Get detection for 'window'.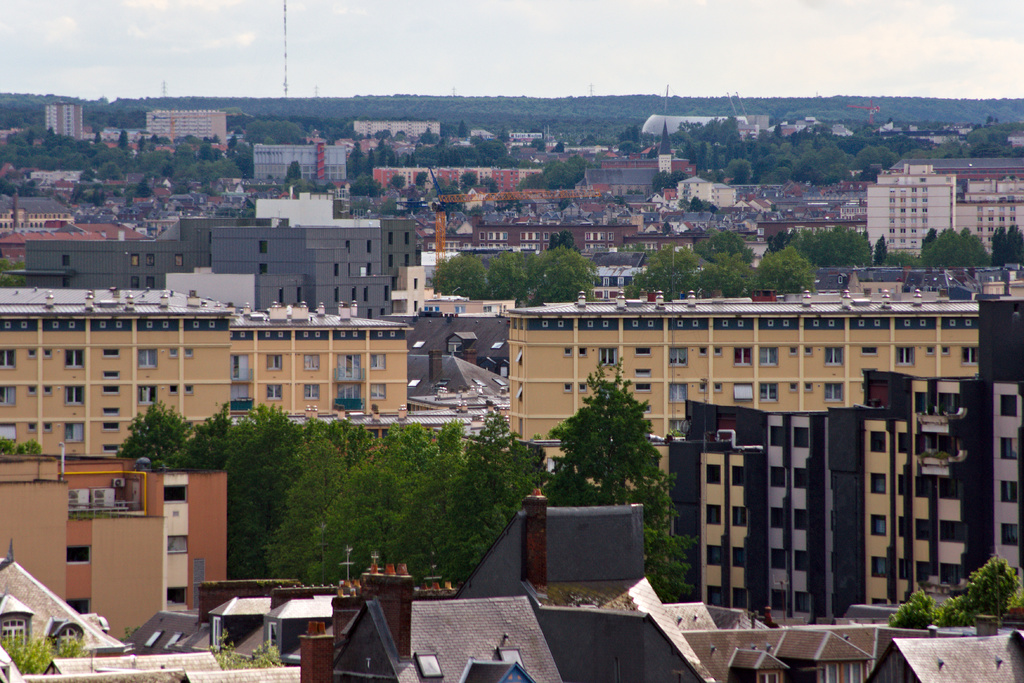
Detection: select_region(867, 431, 886, 451).
